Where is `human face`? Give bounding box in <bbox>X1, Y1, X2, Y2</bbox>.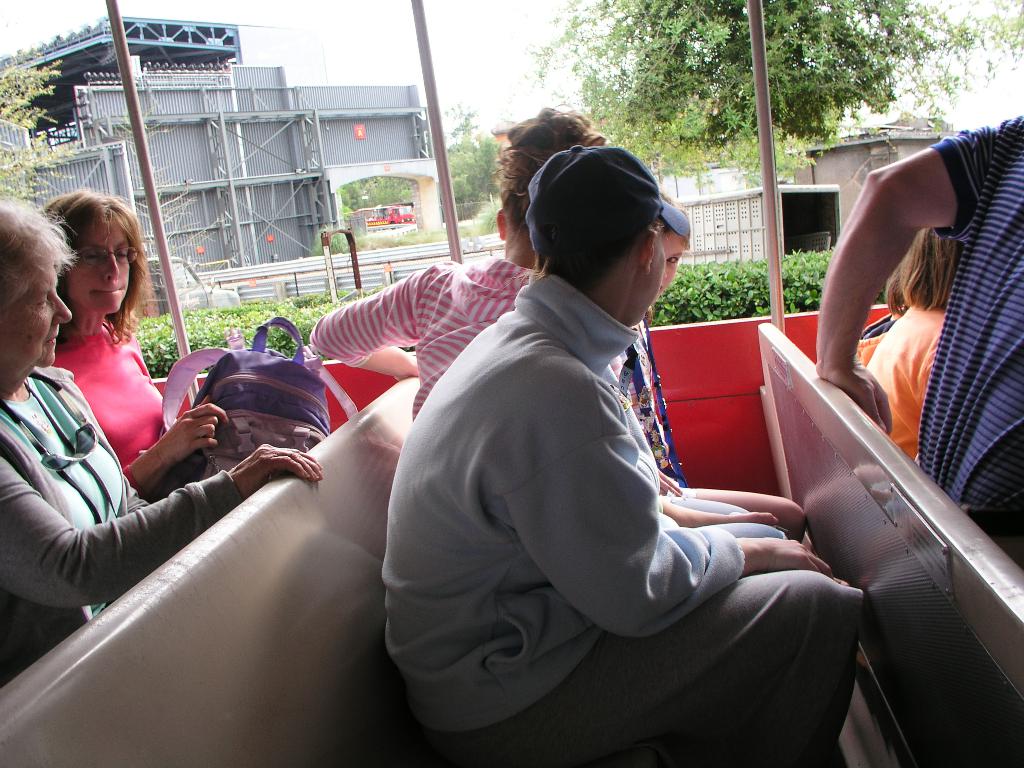
<bbox>67, 225, 132, 312</bbox>.
